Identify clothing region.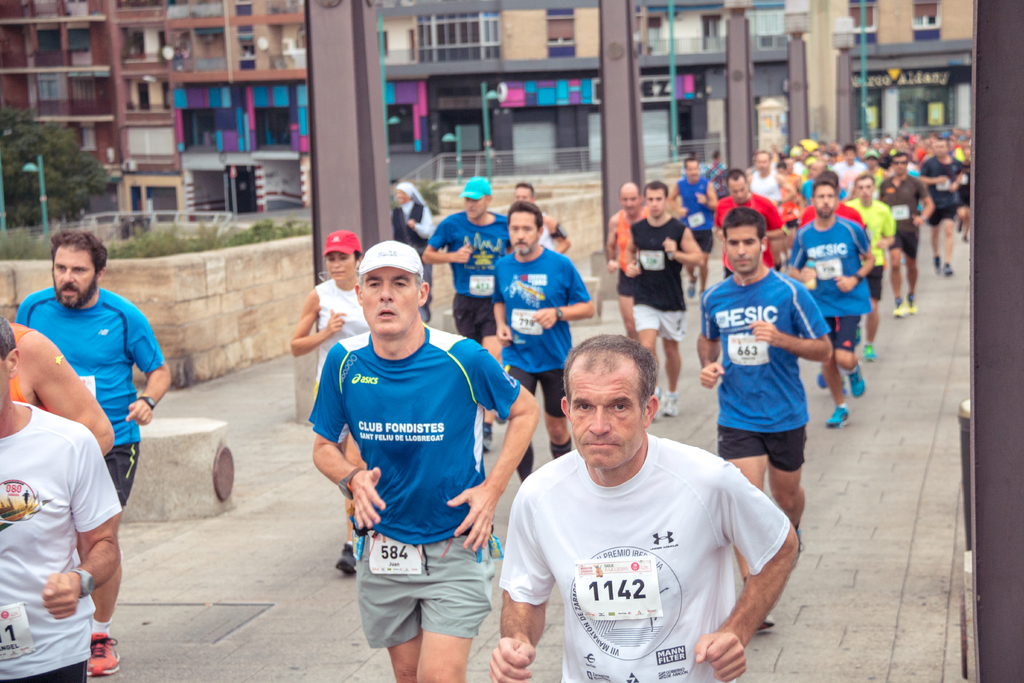
Region: box(308, 318, 522, 646).
